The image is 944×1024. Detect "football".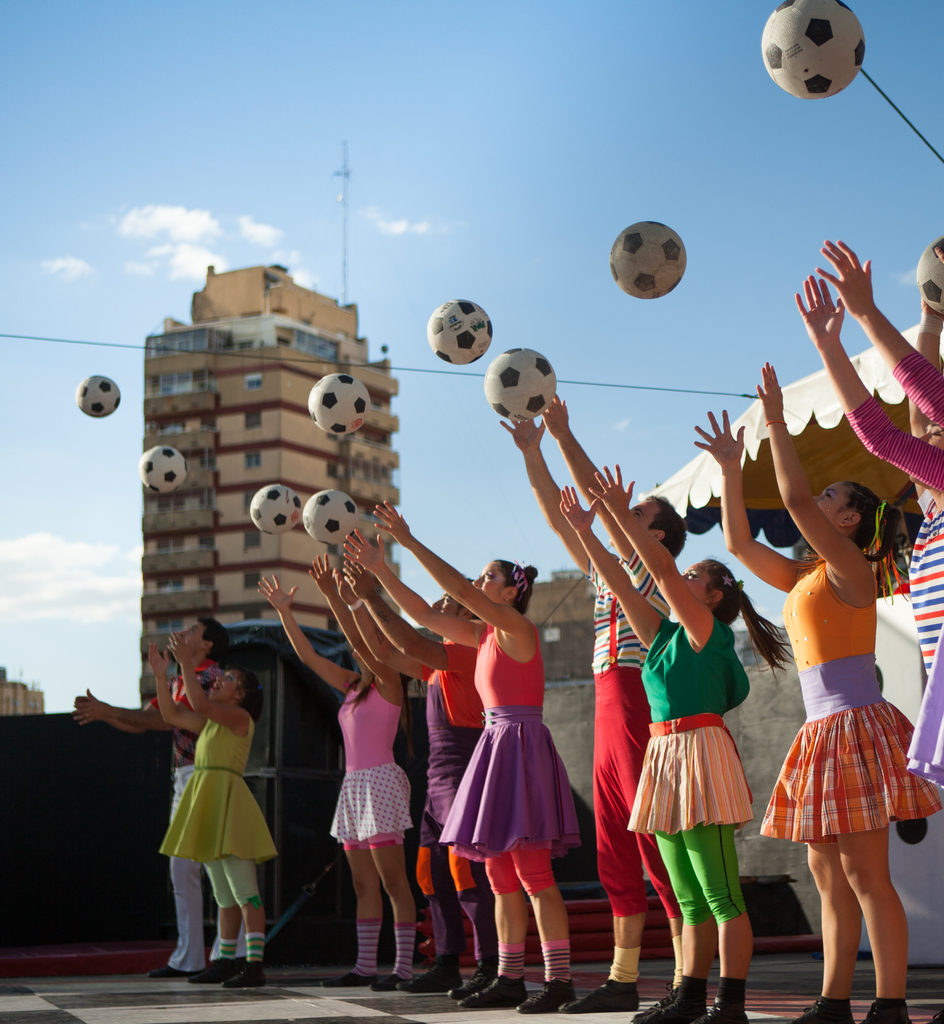
Detection: 422, 302, 492, 364.
